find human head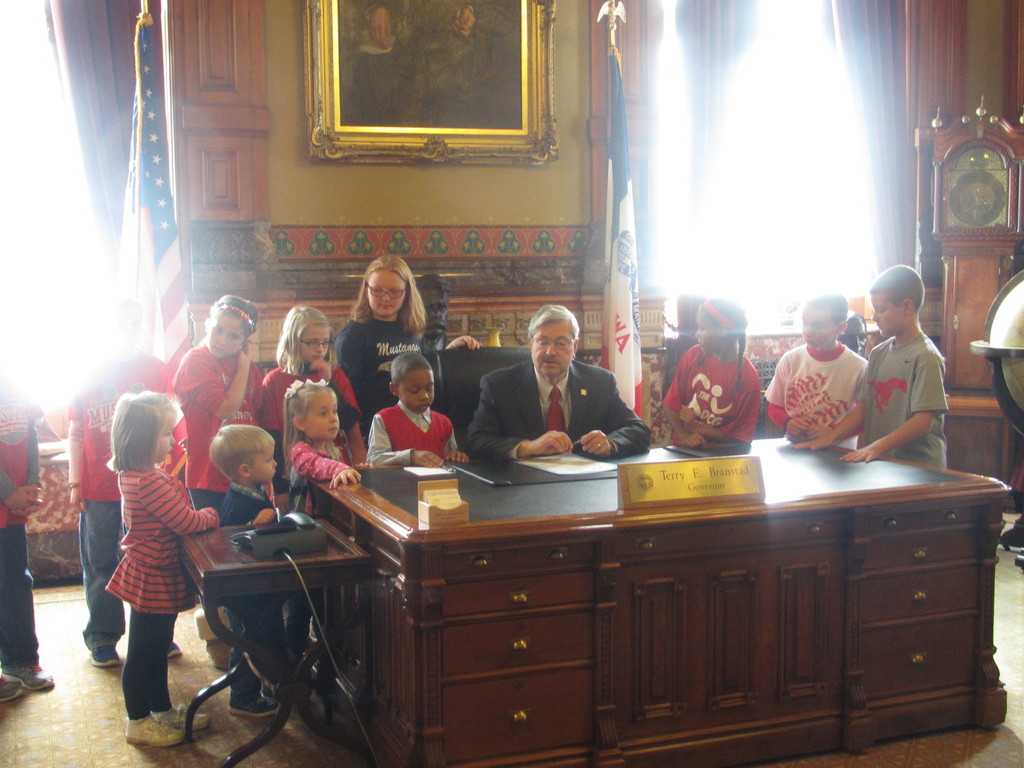
{"left": 284, "top": 307, "right": 333, "bottom": 364}
